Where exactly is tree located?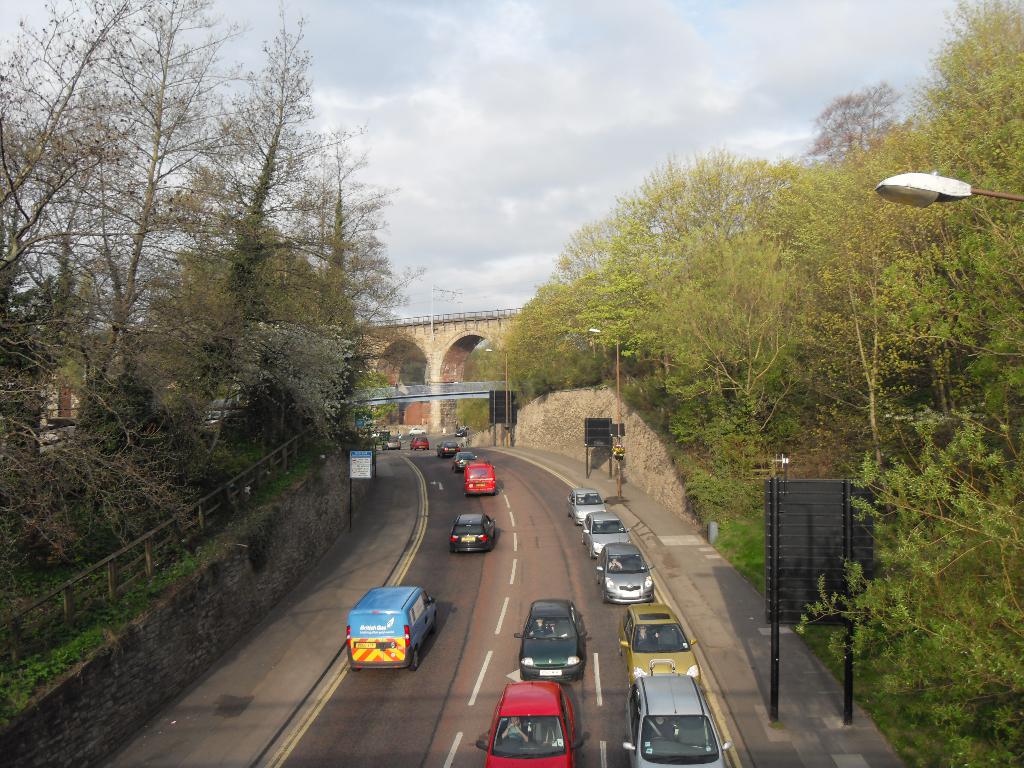
Its bounding box is detection(498, 277, 569, 403).
